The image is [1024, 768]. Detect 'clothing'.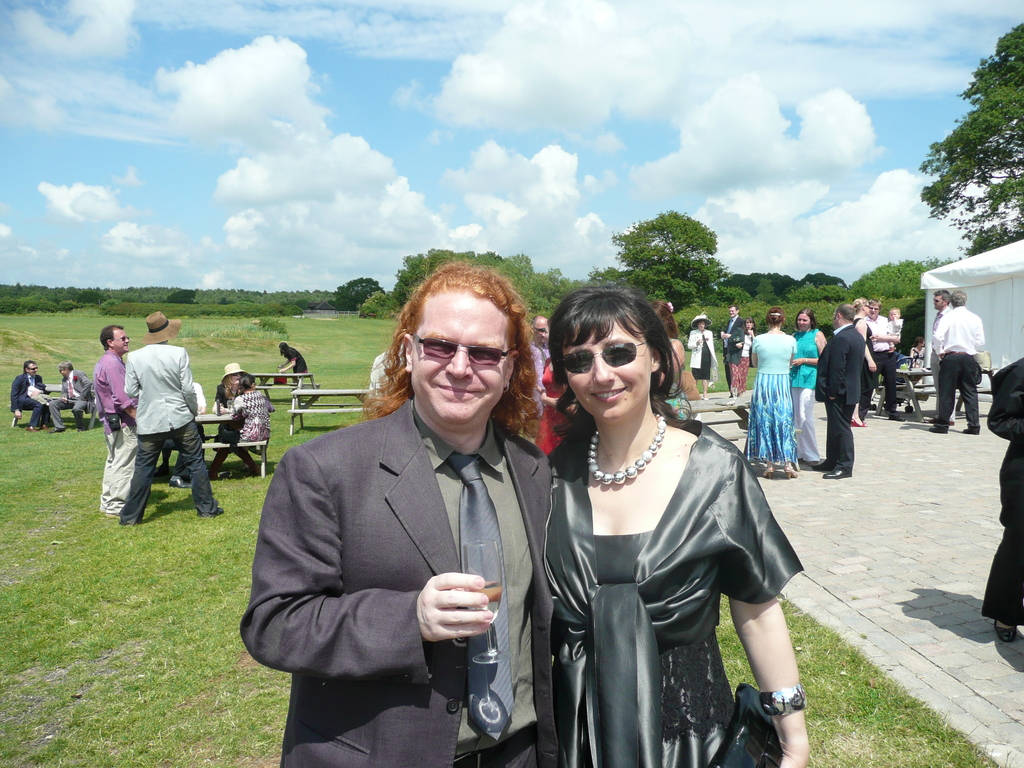
Detection: 86:344:143:512.
